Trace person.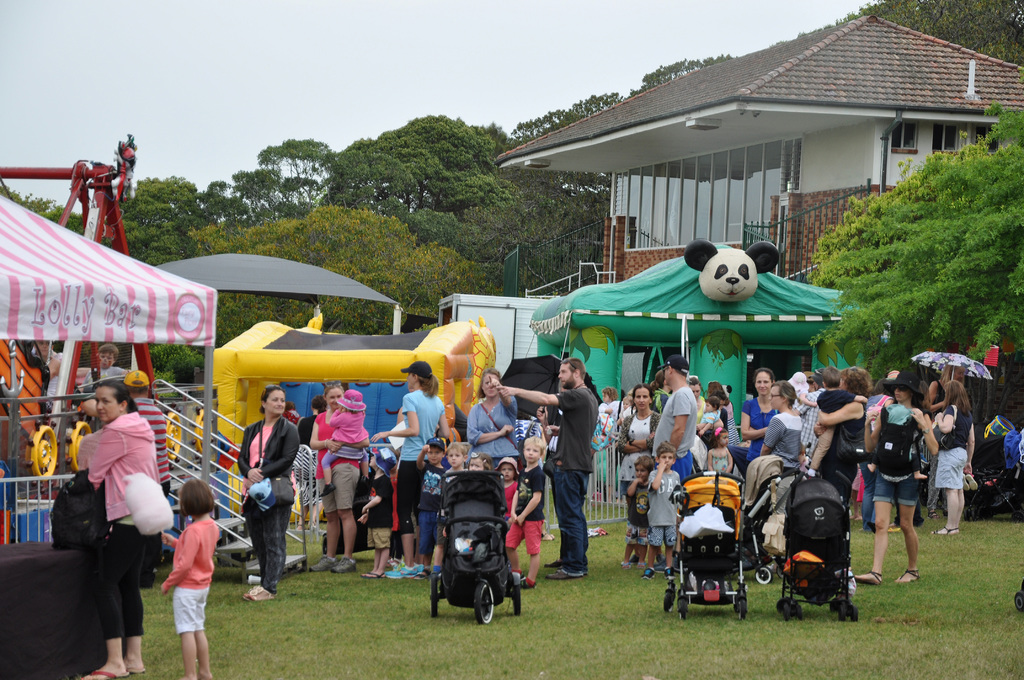
Traced to pyautogui.locateOnScreen(416, 440, 457, 581).
